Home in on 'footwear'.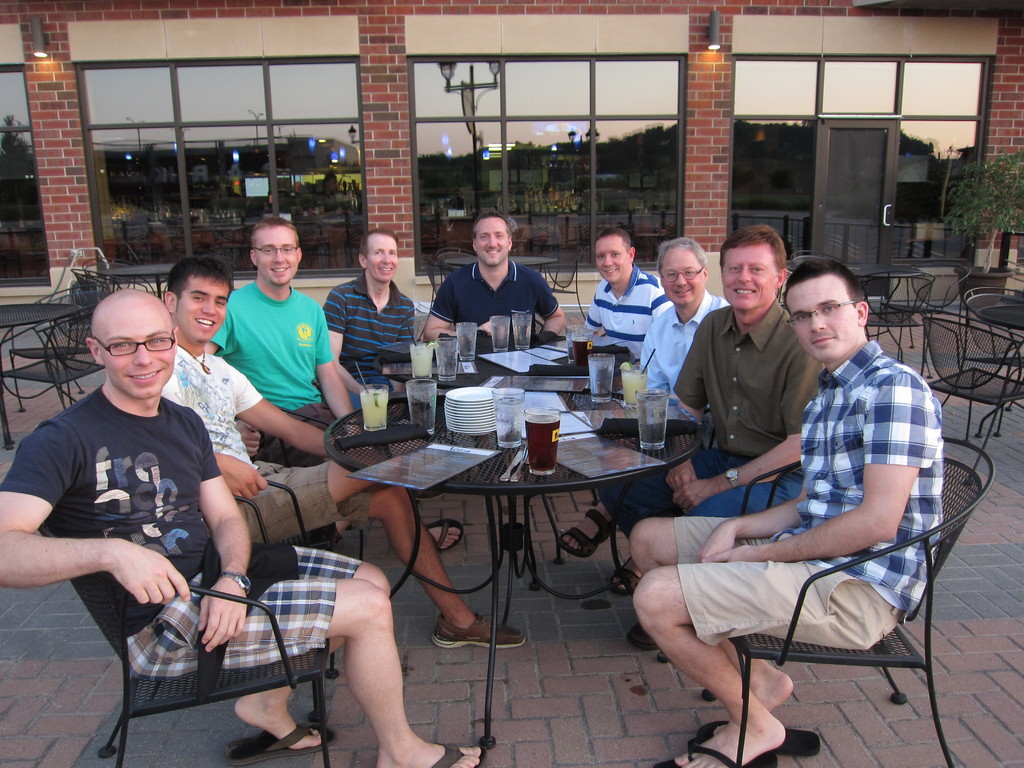
Homed in at 696,720,822,758.
